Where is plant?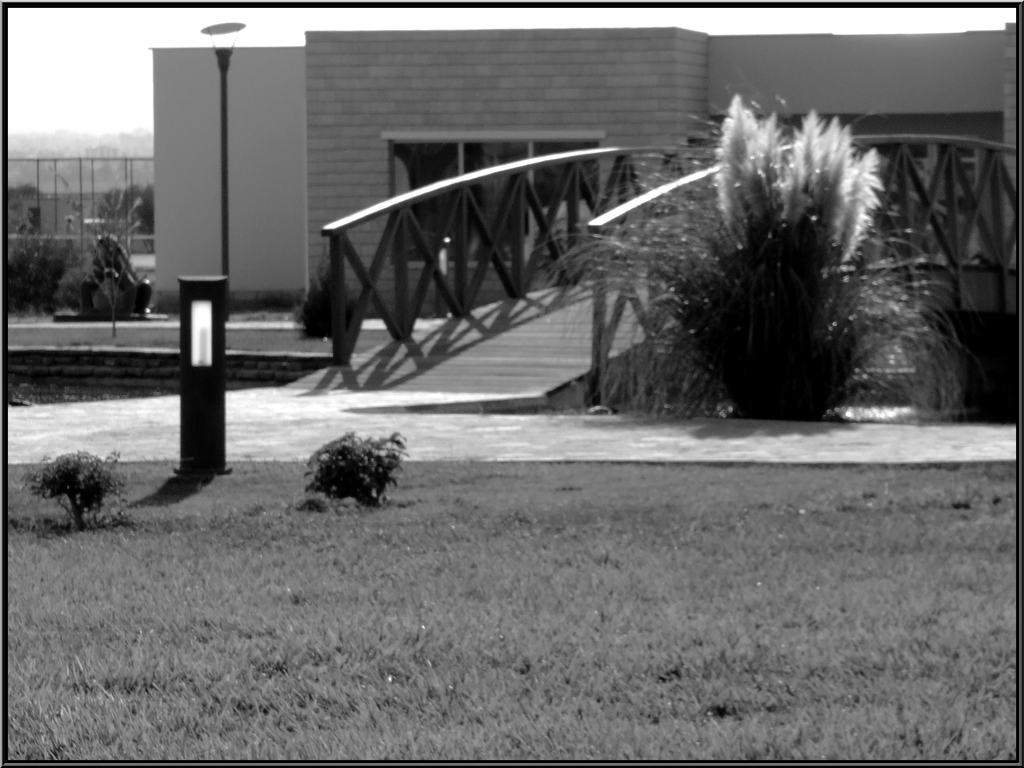
box=[301, 431, 406, 511].
